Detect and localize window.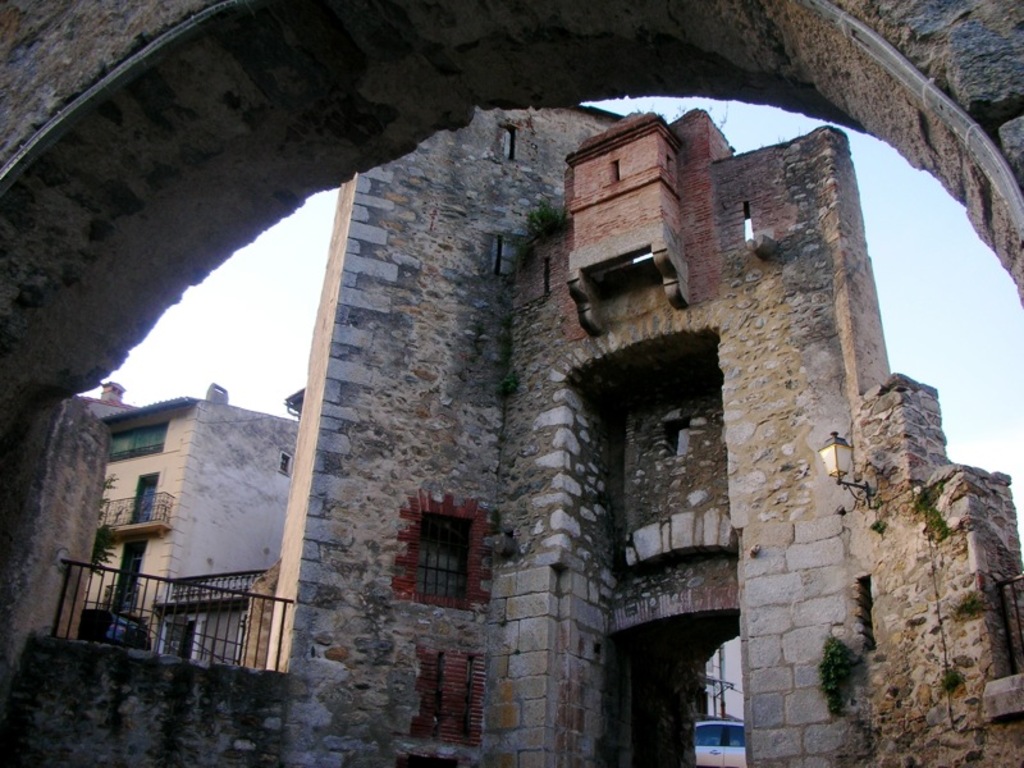
Localized at 413,511,477,608.
